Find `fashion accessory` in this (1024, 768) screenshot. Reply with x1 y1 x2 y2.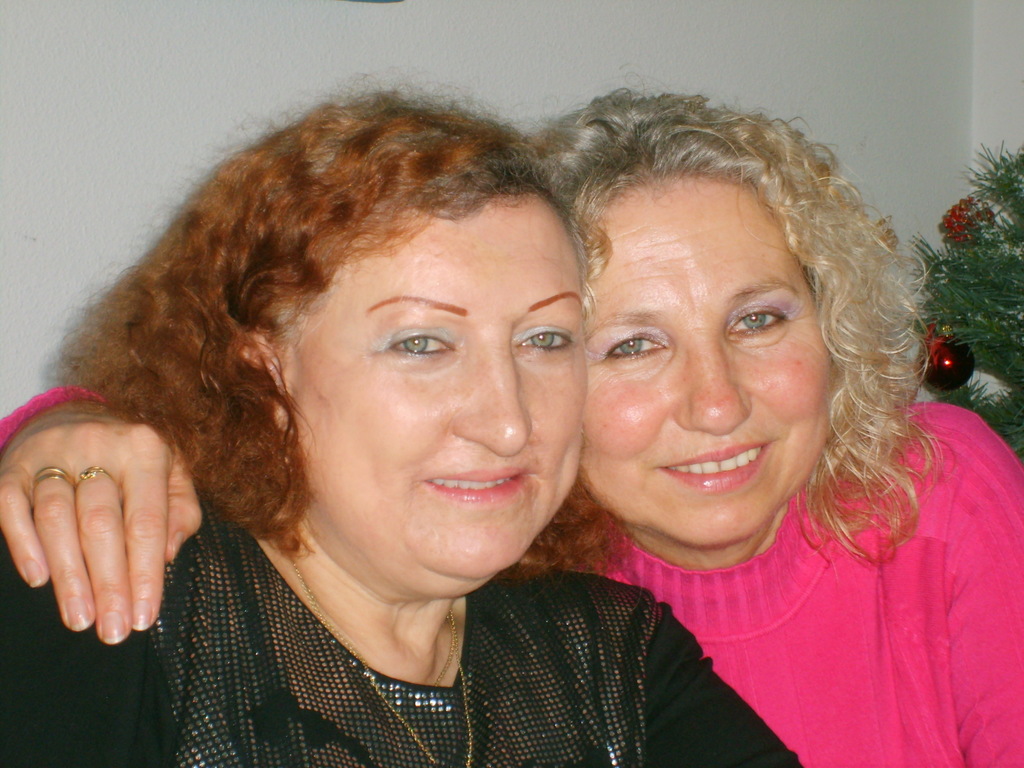
287 548 472 767.
